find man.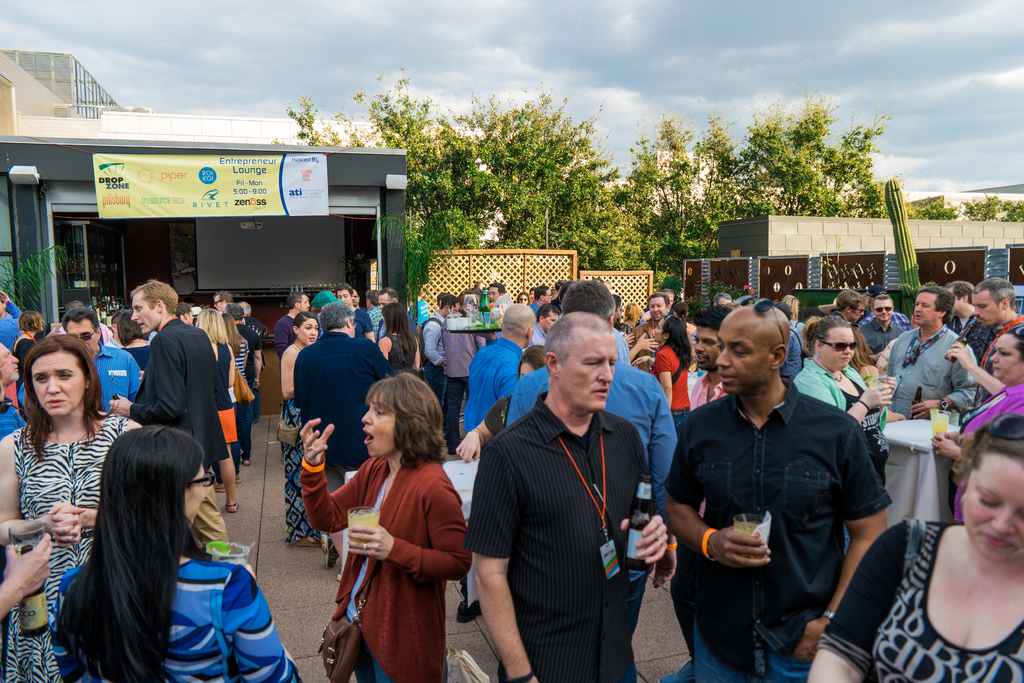
[left=777, top=318, right=804, bottom=385].
